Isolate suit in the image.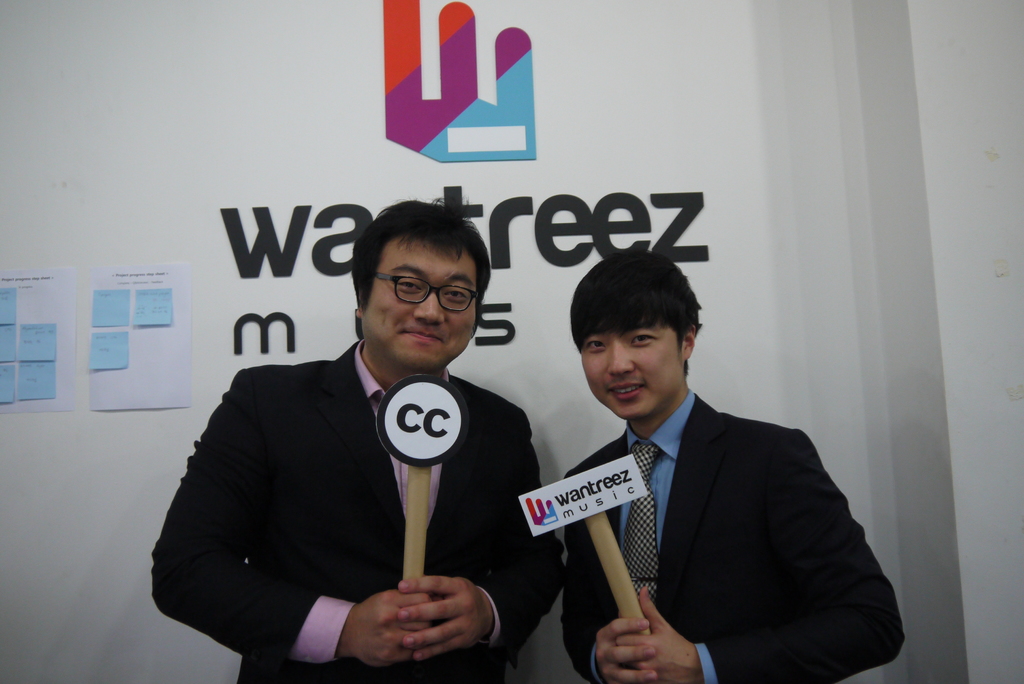
Isolated region: [562, 395, 906, 683].
